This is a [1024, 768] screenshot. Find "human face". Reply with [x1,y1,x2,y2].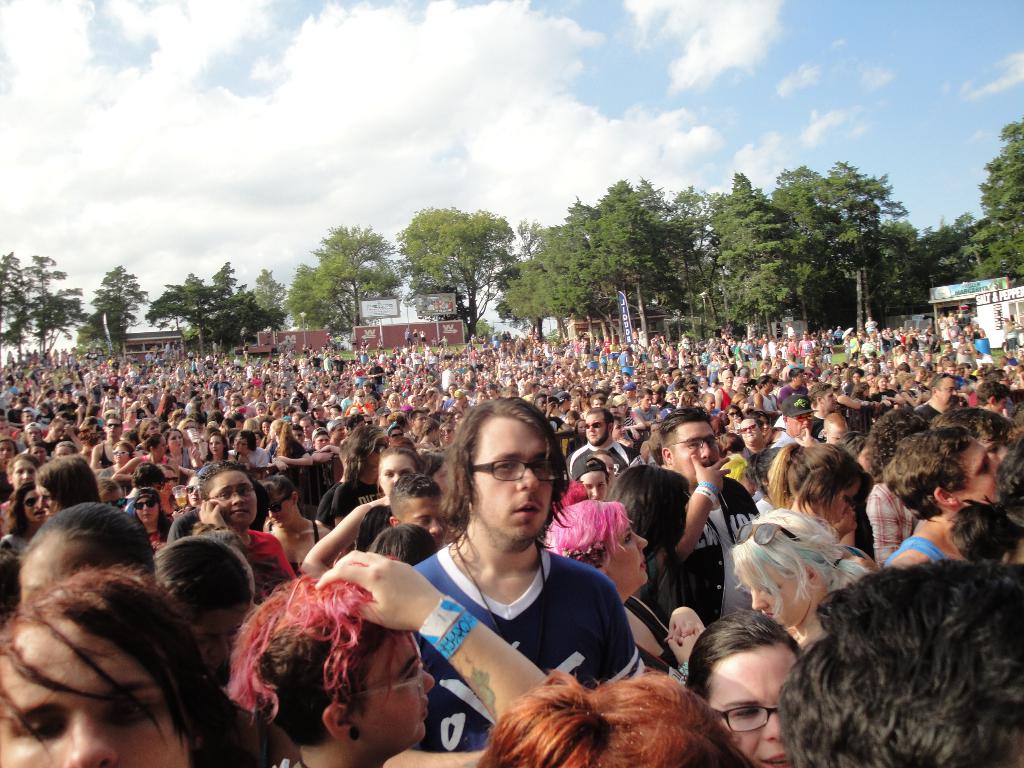
[0,442,14,458].
